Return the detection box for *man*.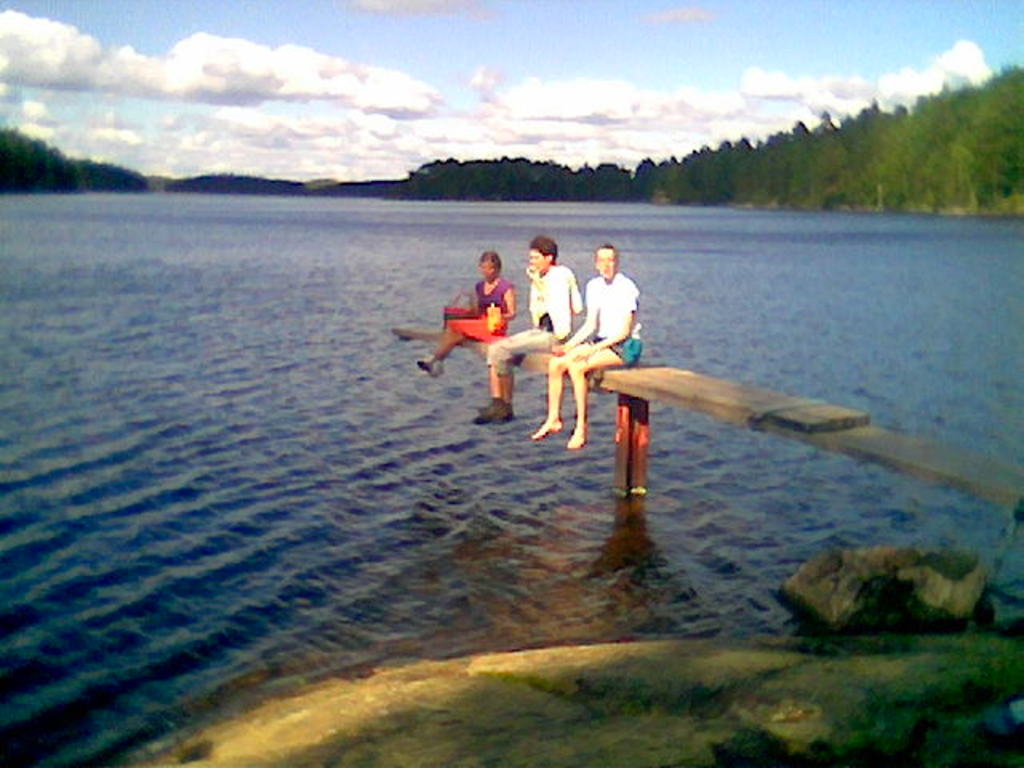
bbox(528, 242, 640, 451).
